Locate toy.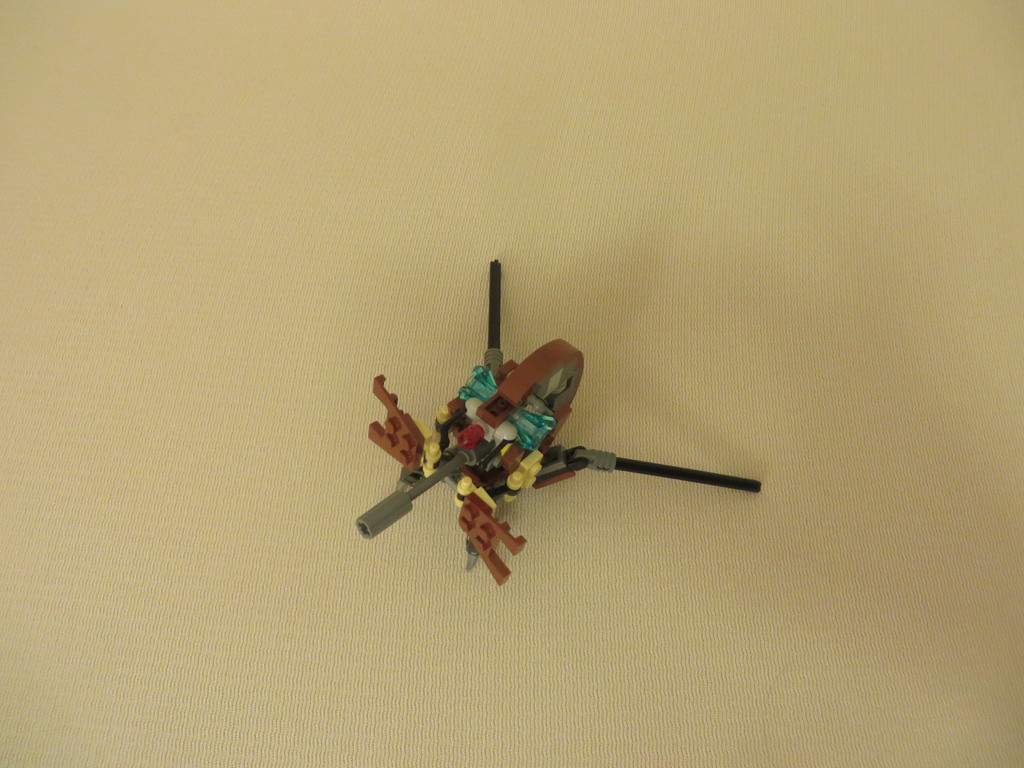
Bounding box: (356, 307, 736, 591).
